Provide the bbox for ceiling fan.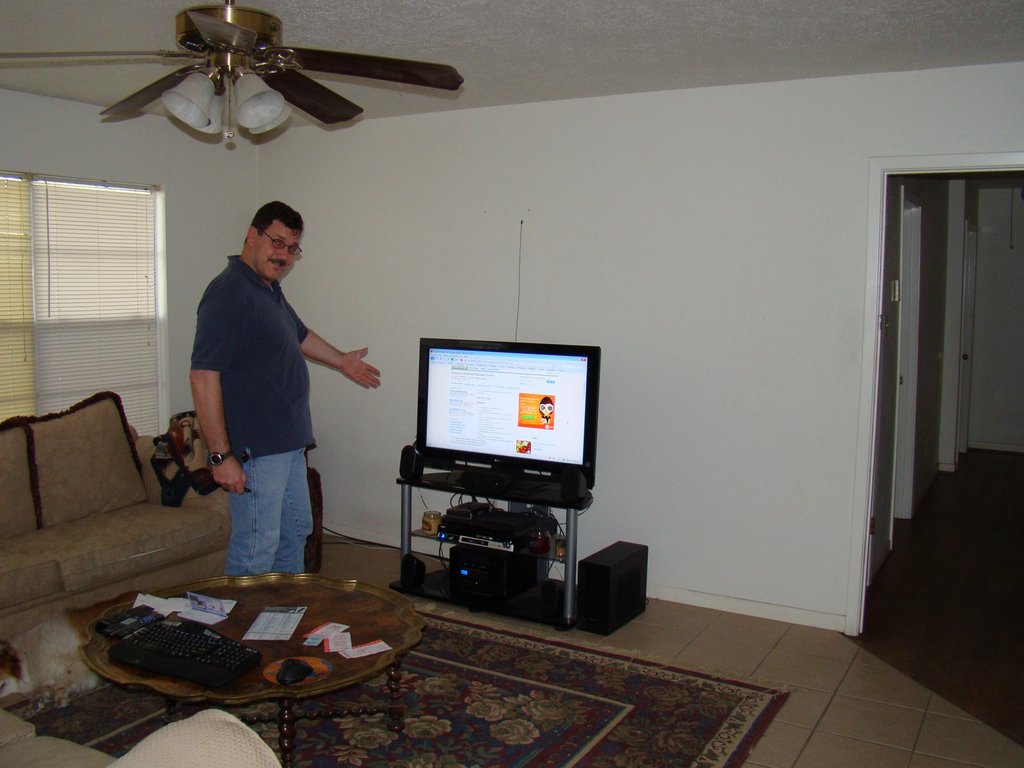
{"left": 0, "top": 0, "right": 465, "bottom": 141}.
